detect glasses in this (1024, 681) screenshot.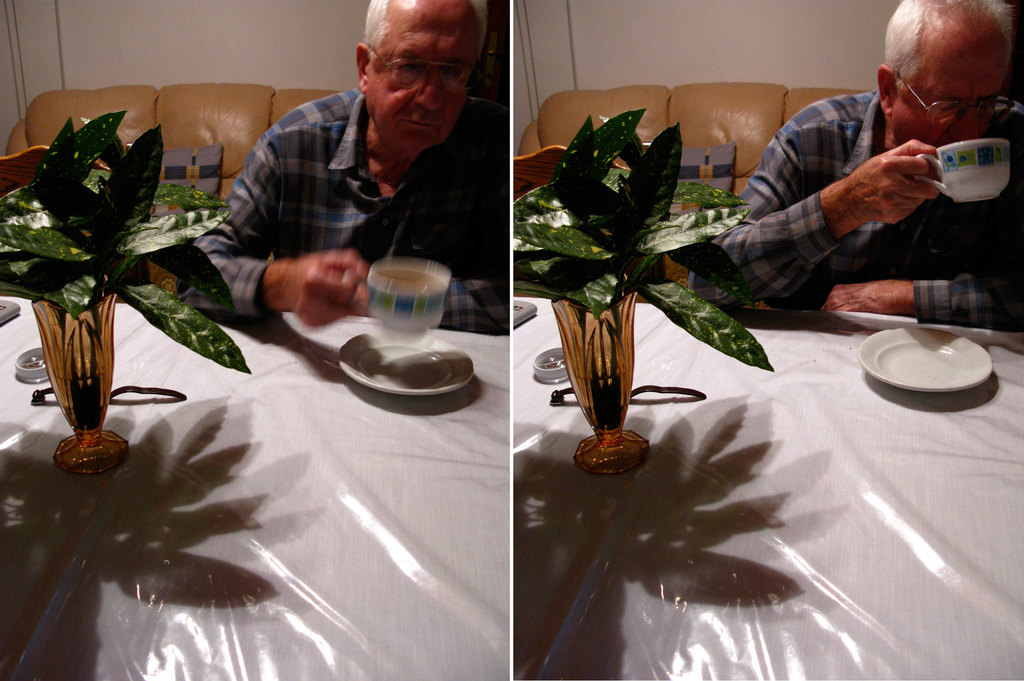
Detection: box=[896, 72, 1017, 130].
